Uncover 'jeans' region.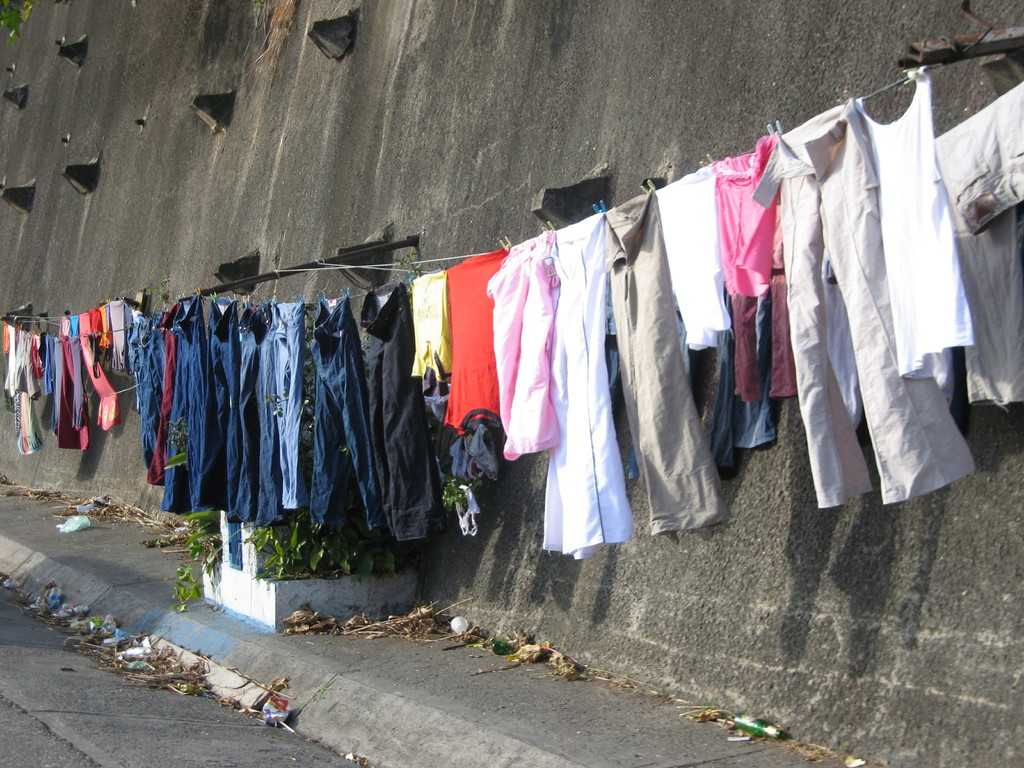
Uncovered: <region>700, 287, 767, 479</region>.
